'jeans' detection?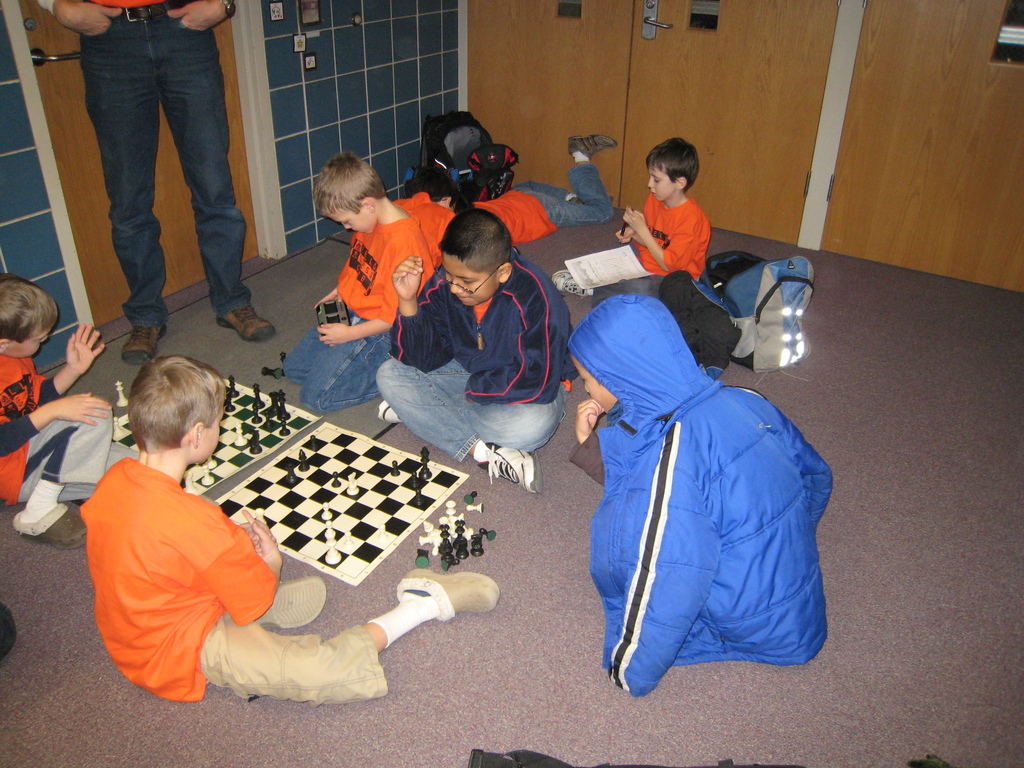
bbox=(284, 304, 391, 410)
